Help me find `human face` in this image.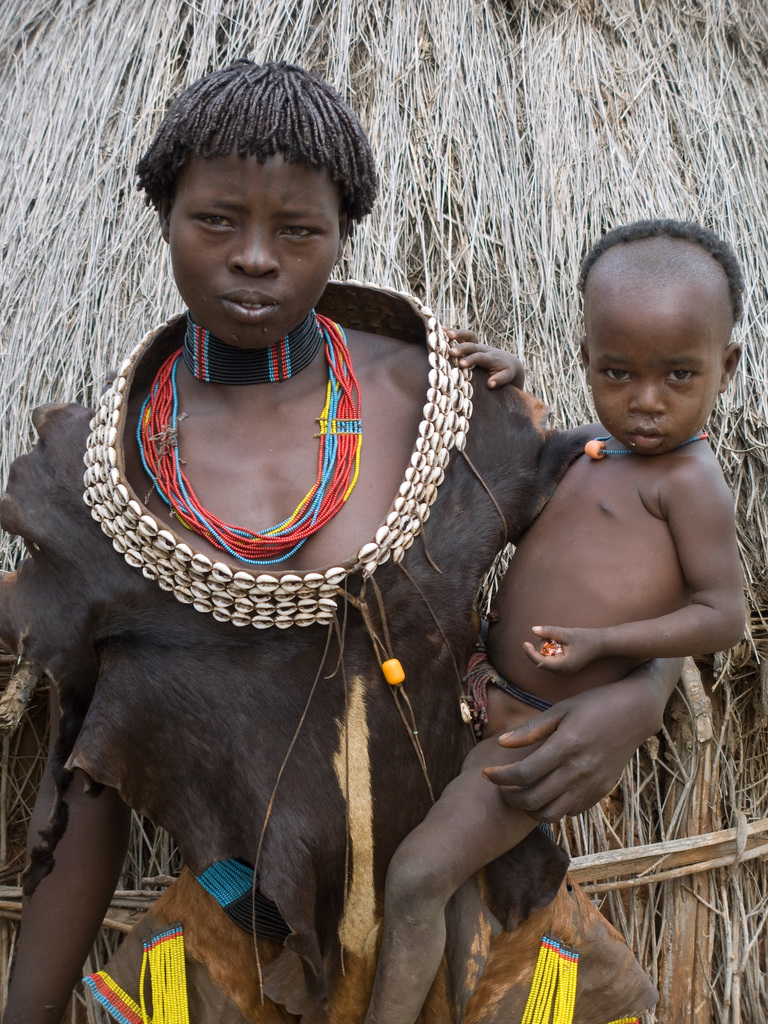
Found it: 583,281,721,451.
